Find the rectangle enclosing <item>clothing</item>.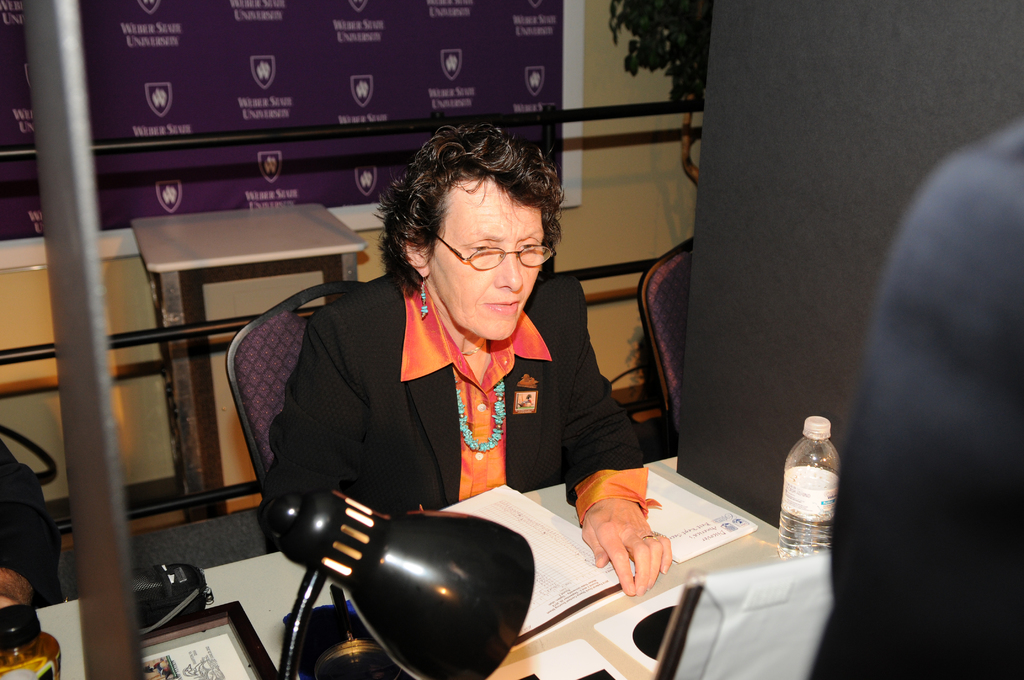
locate(261, 271, 646, 539).
